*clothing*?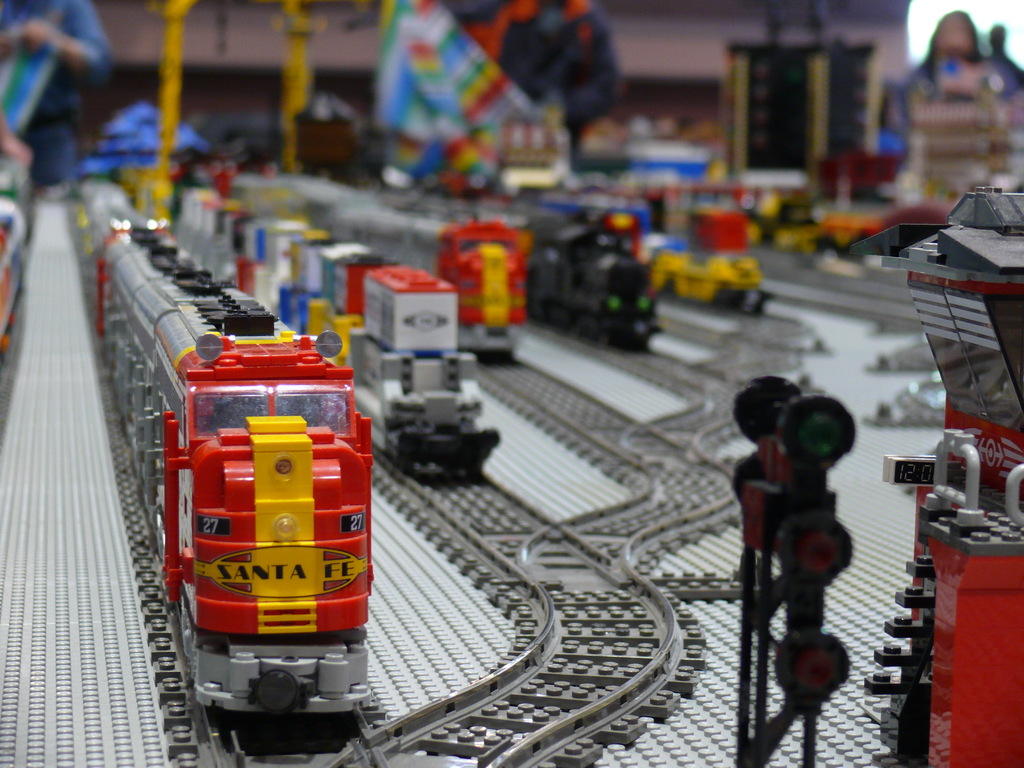
crop(448, 0, 628, 146)
